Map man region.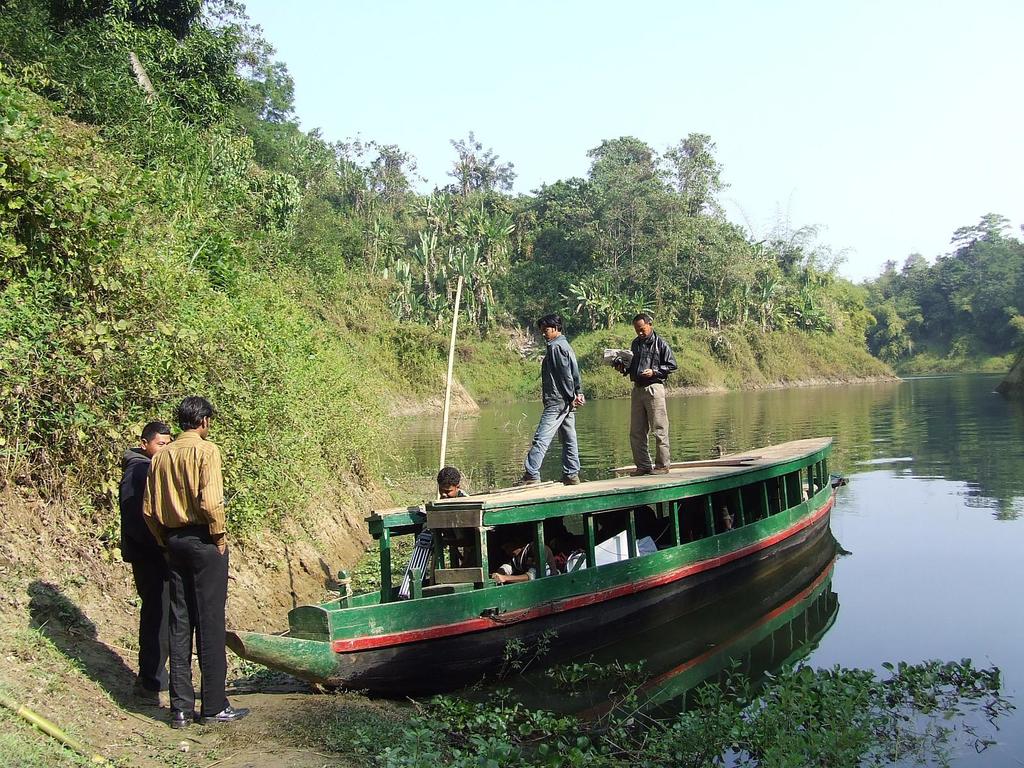
Mapped to Rect(119, 419, 170, 707).
